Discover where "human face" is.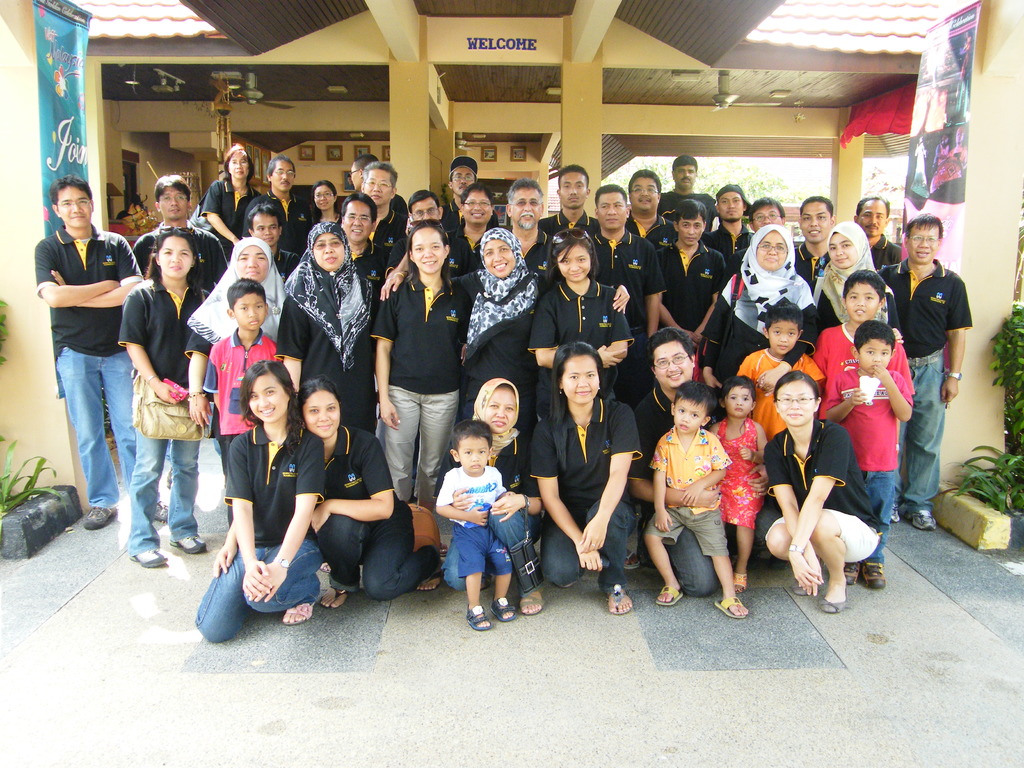
Discovered at x1=410 y1=198 x2=437 y2=217.
